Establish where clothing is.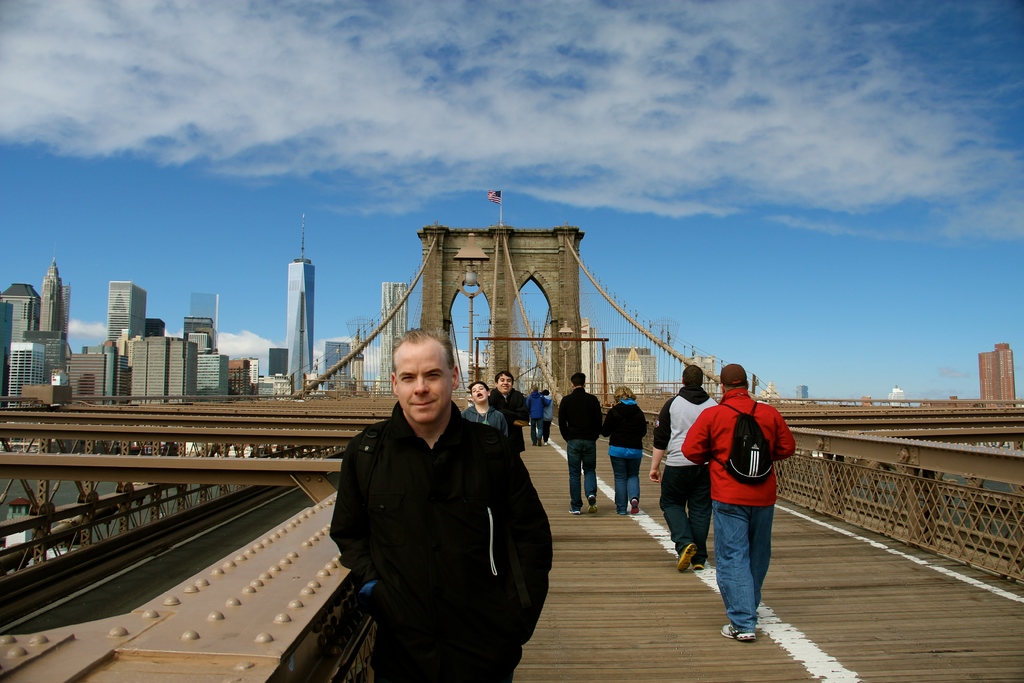
Established at 611, 402, 651, 513.
